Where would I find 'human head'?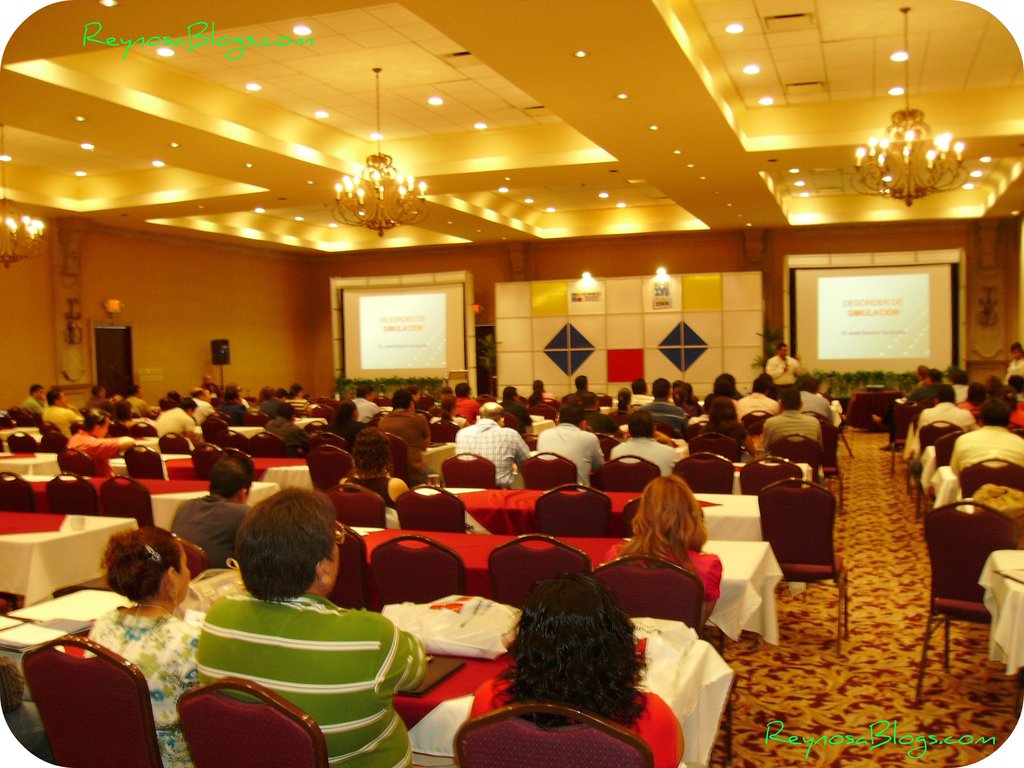
At [left=112, top=399, right=134, bottom=420].
